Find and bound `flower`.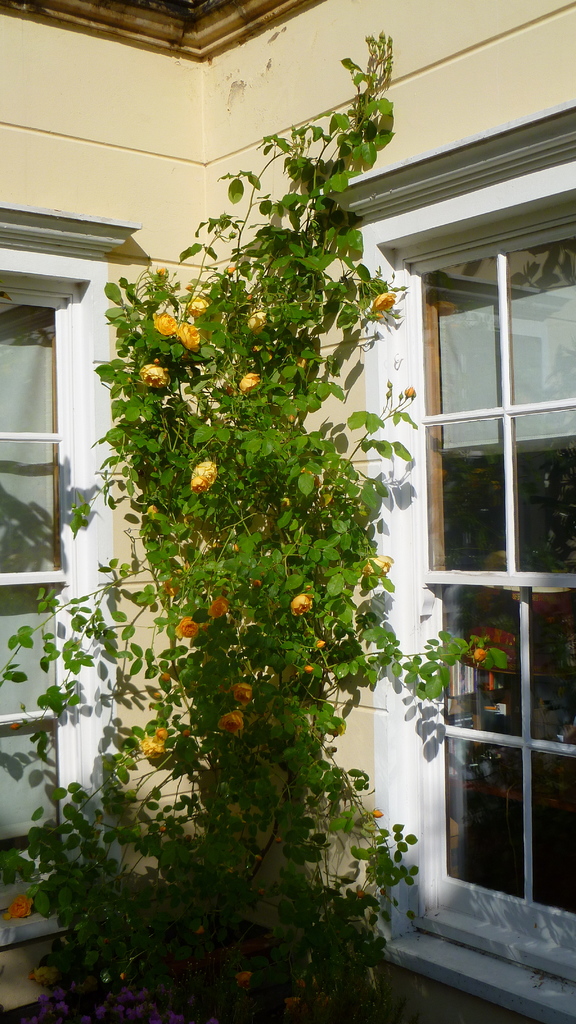
Bound: detection(207, 591, 233, 619).
